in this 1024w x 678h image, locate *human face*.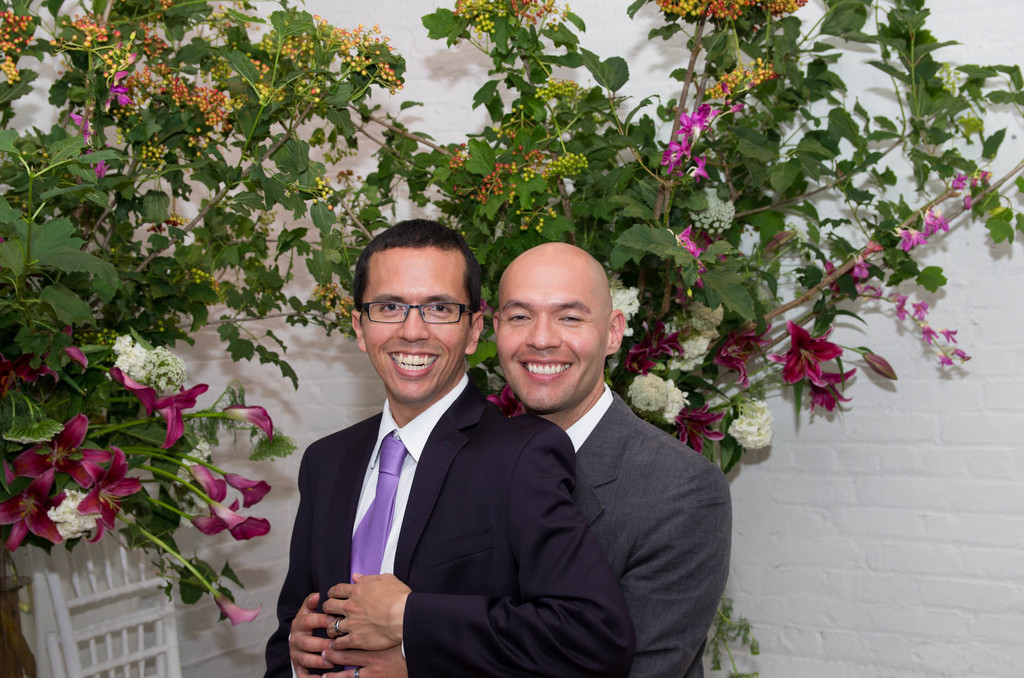
Bounding box: region(362, 240, 471, 402).
